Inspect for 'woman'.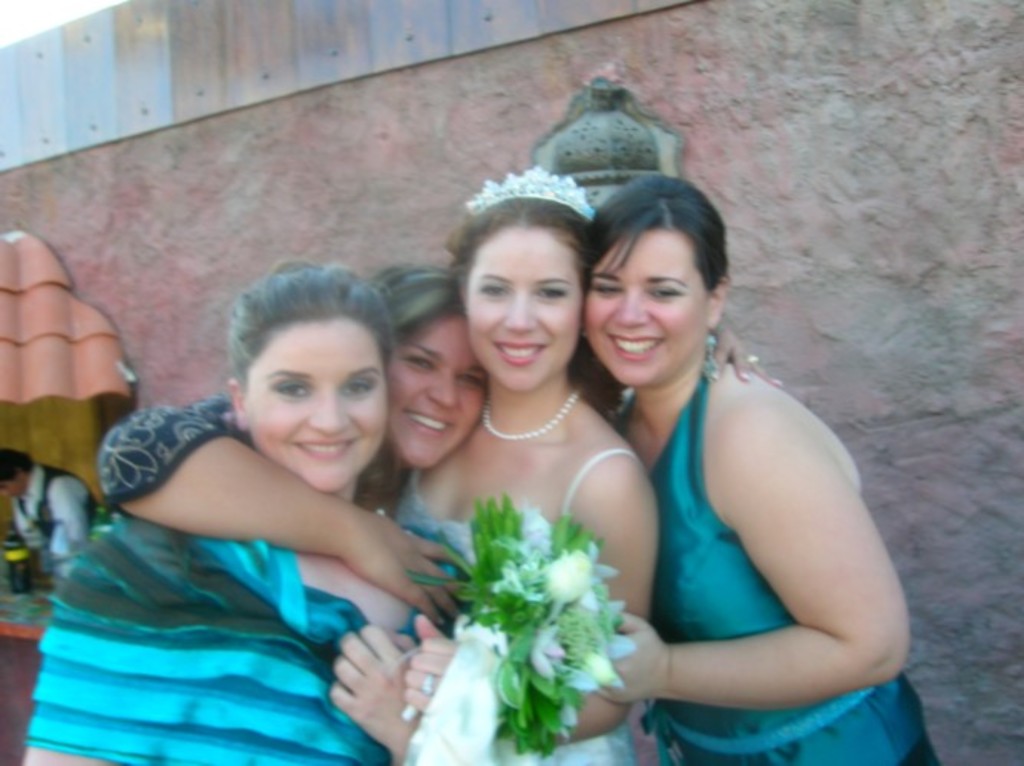
Inspection: (382, 169, 661, 765).
